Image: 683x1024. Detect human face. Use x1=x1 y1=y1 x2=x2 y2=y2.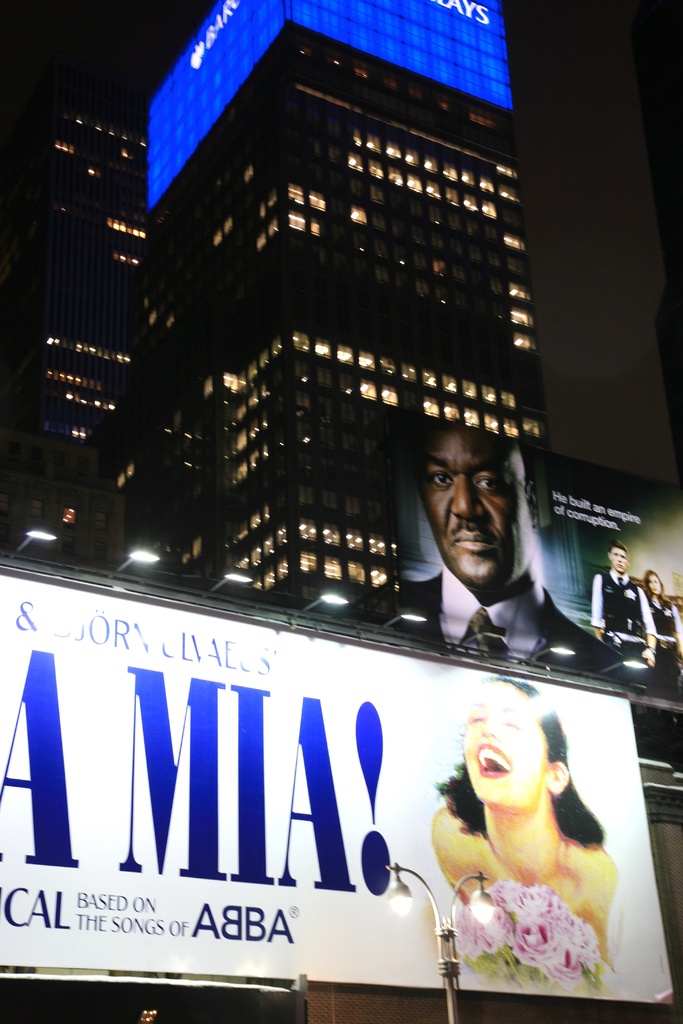
x1=606 y1=548 x2=625 y2=573.
